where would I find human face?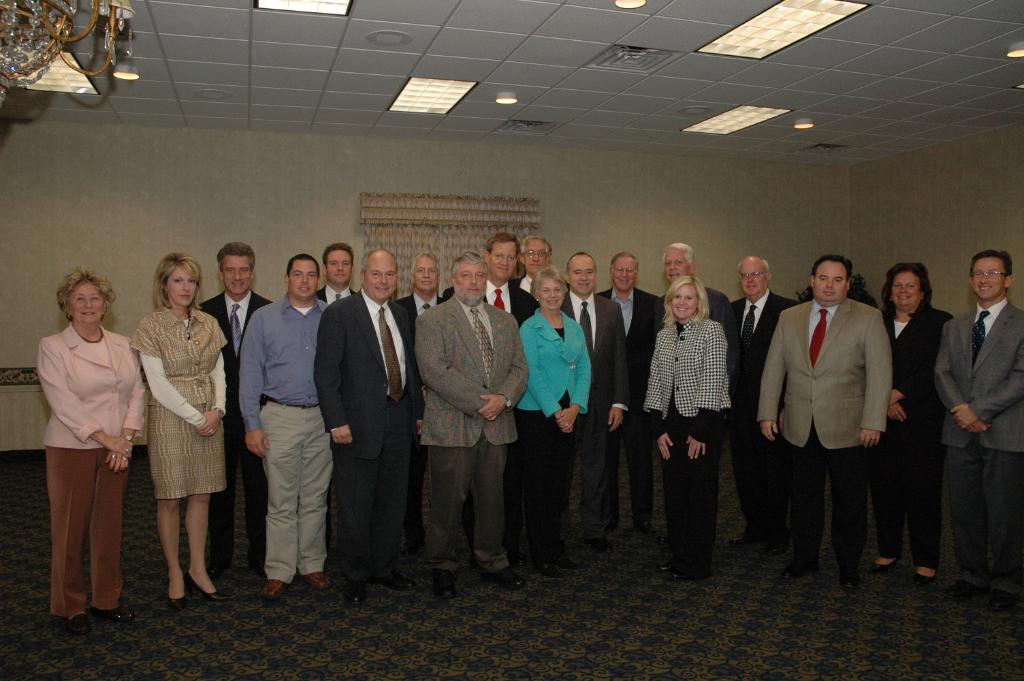
At box=[454, 265, 484, 307].
